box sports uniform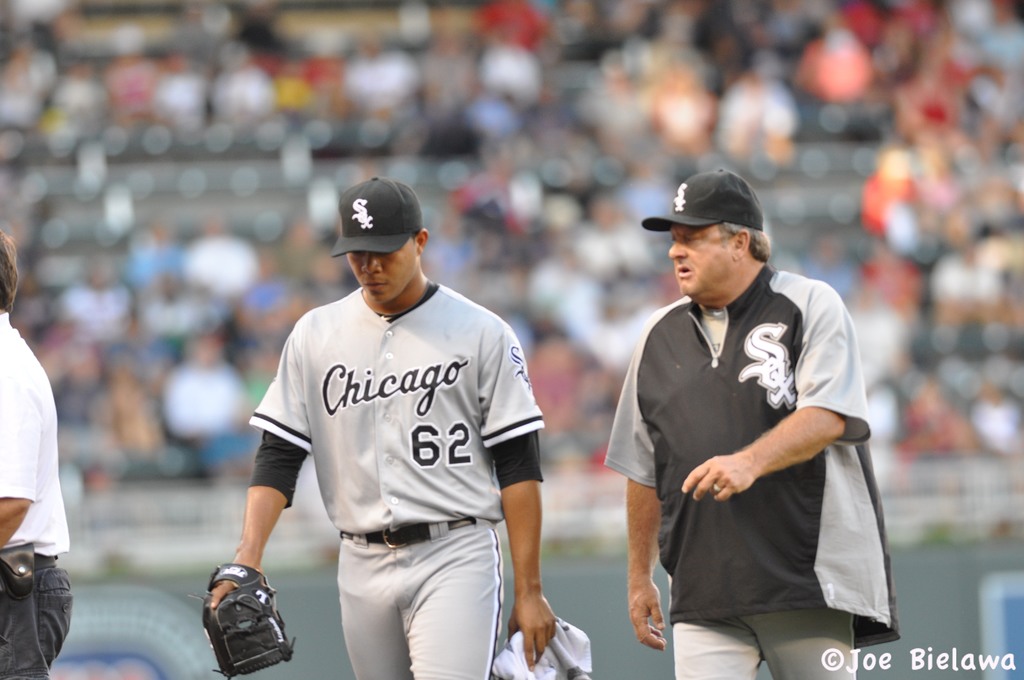
box(248, 283, 541, 679)
